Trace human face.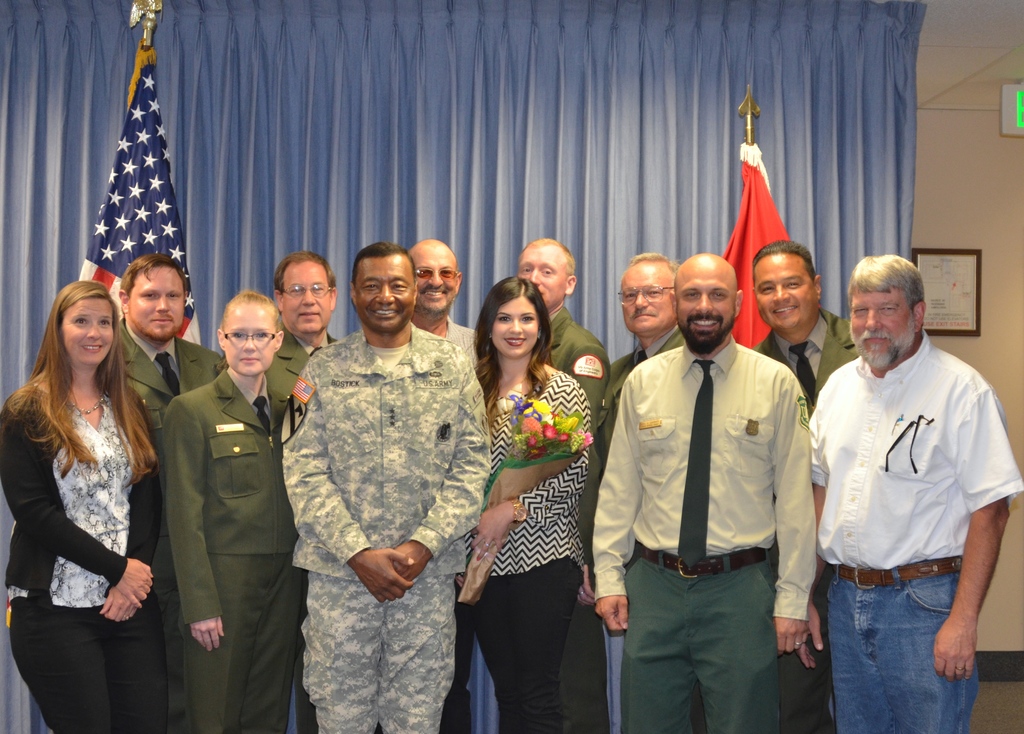
Traced to [left=847, top=282, right=917, bottom=371].
